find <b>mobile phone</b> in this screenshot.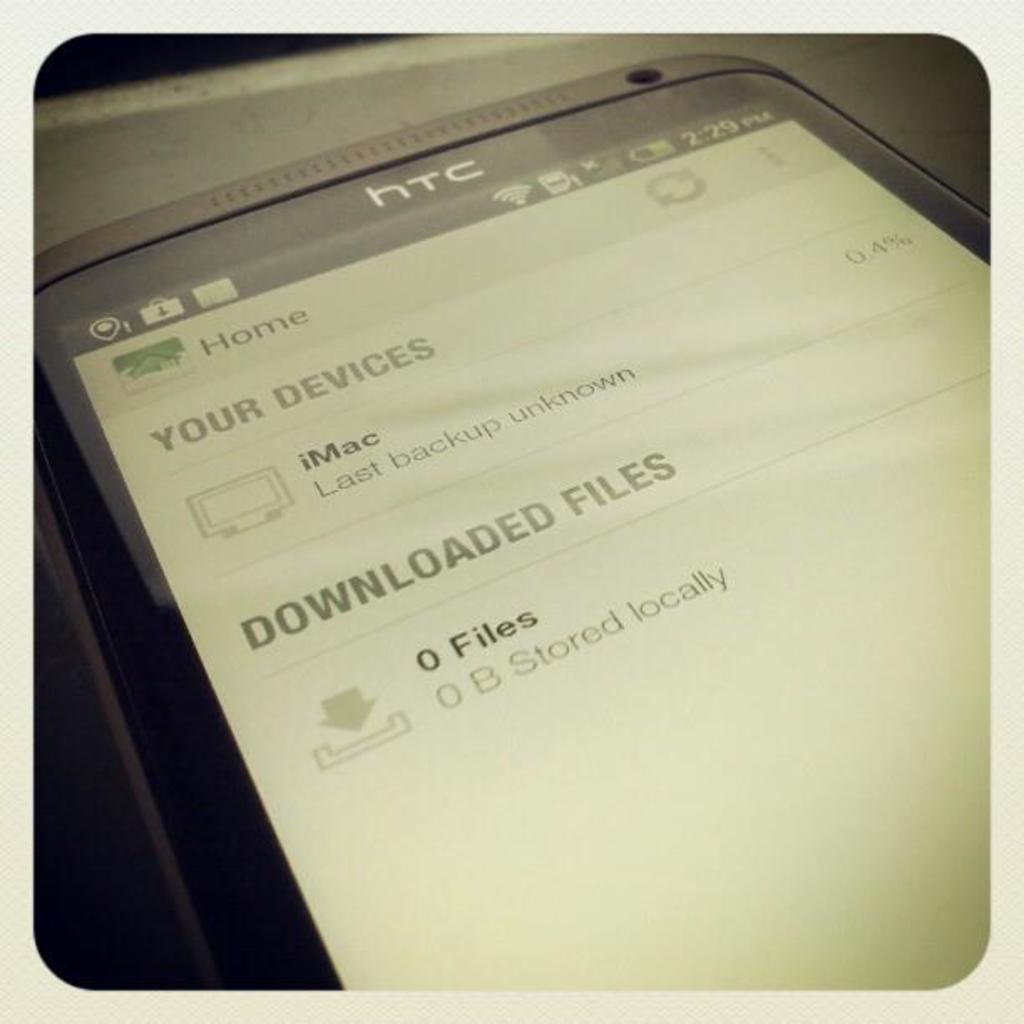
The bounding box for <b>mobile phone</b> is x1=0 y1=10 x2=1023 y2=1022.
